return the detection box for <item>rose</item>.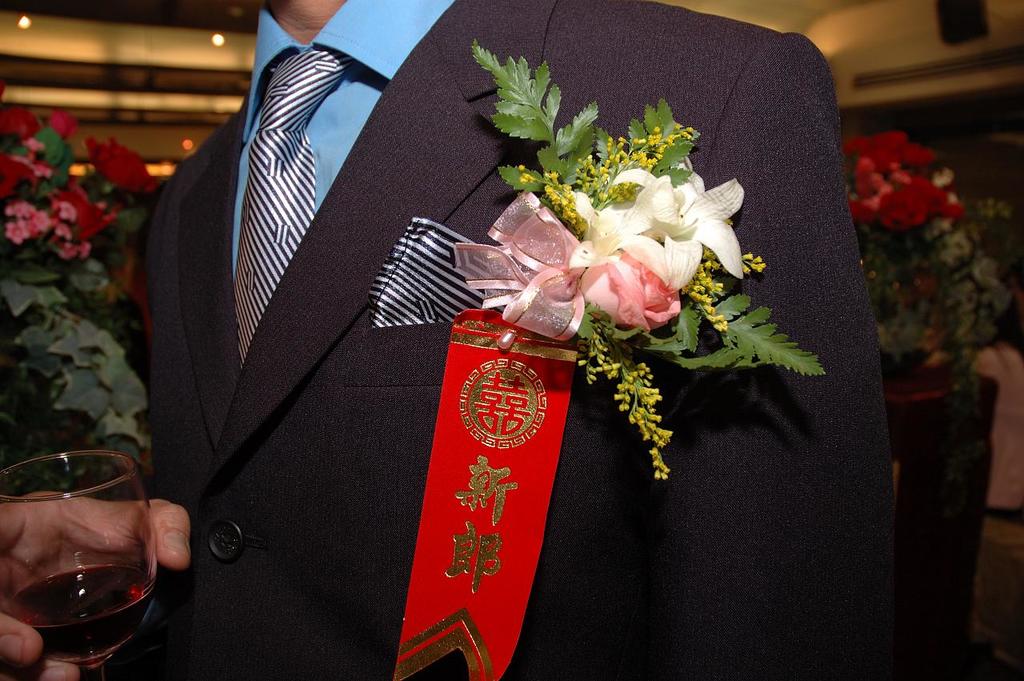
<bbox>878, 191, 928, 228</bbox>.
